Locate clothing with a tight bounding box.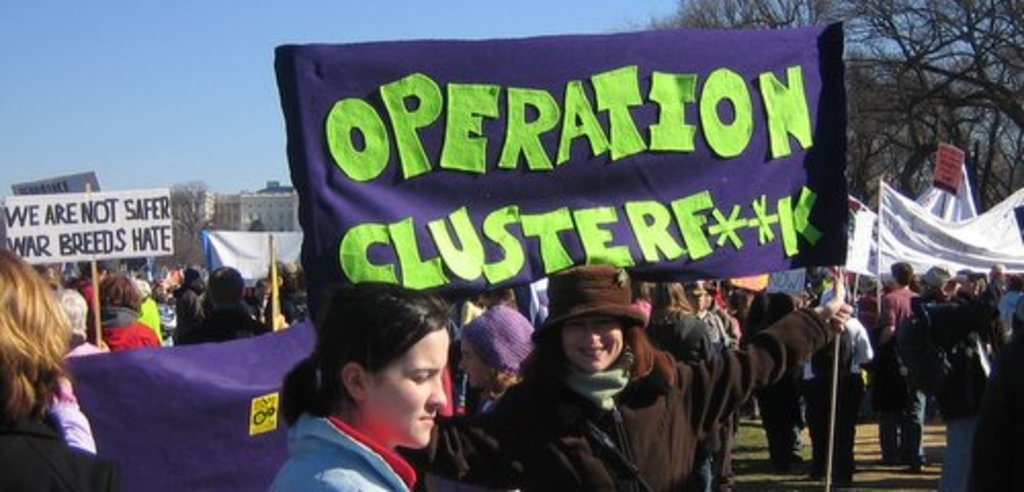
left=662, top=305, right=711, bottom=486.
